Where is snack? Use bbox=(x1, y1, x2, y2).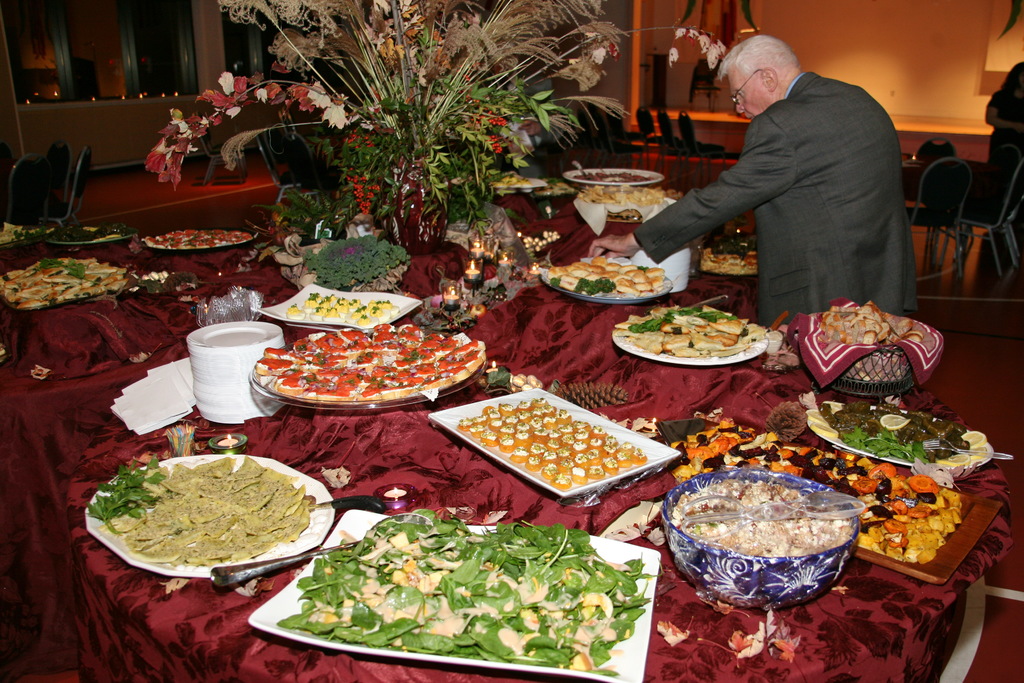
bbox=(275, 511, 661, 677).
